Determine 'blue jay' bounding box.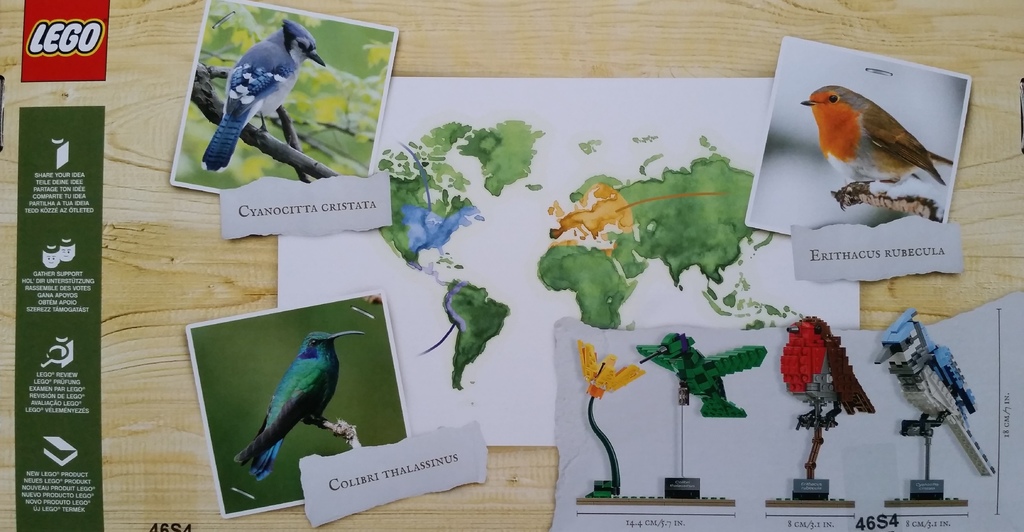
Determined: pyautogui.locateOnScreen(871, 307, 998, 477).
